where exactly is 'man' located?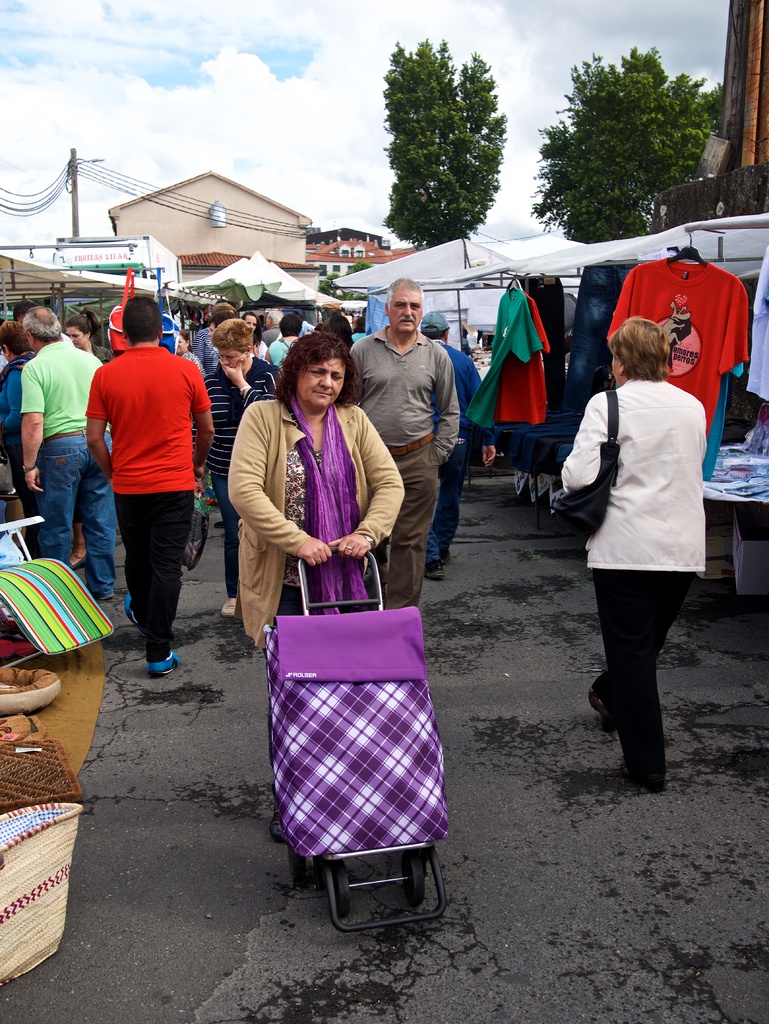
Its bounding box is <box>343,276,458,604</box>.
